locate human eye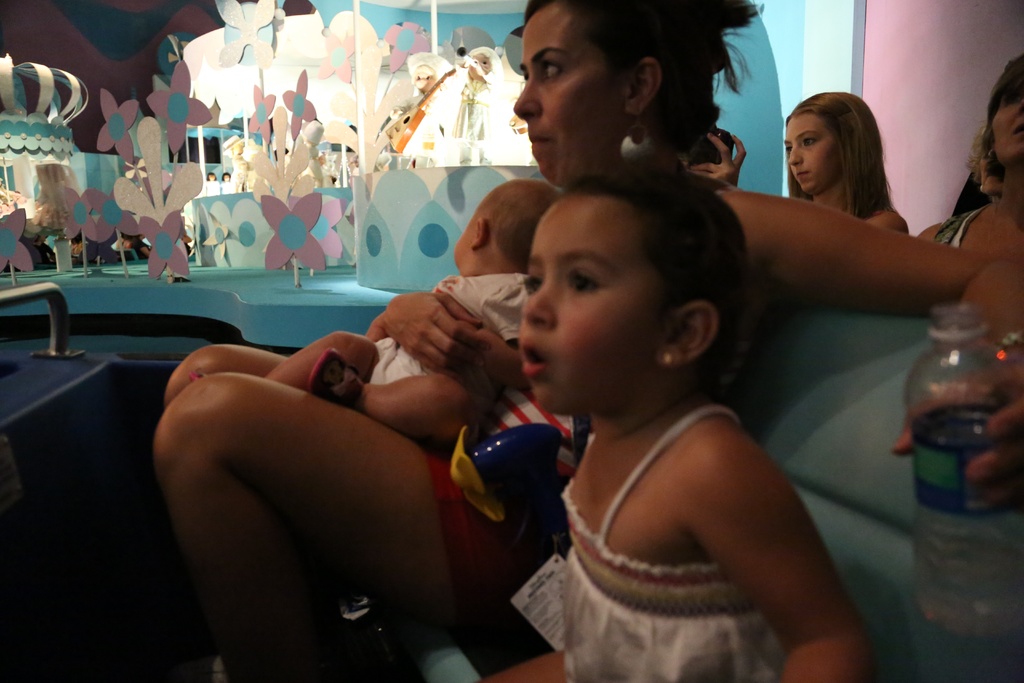
box=[552, 247, 650, 313]
